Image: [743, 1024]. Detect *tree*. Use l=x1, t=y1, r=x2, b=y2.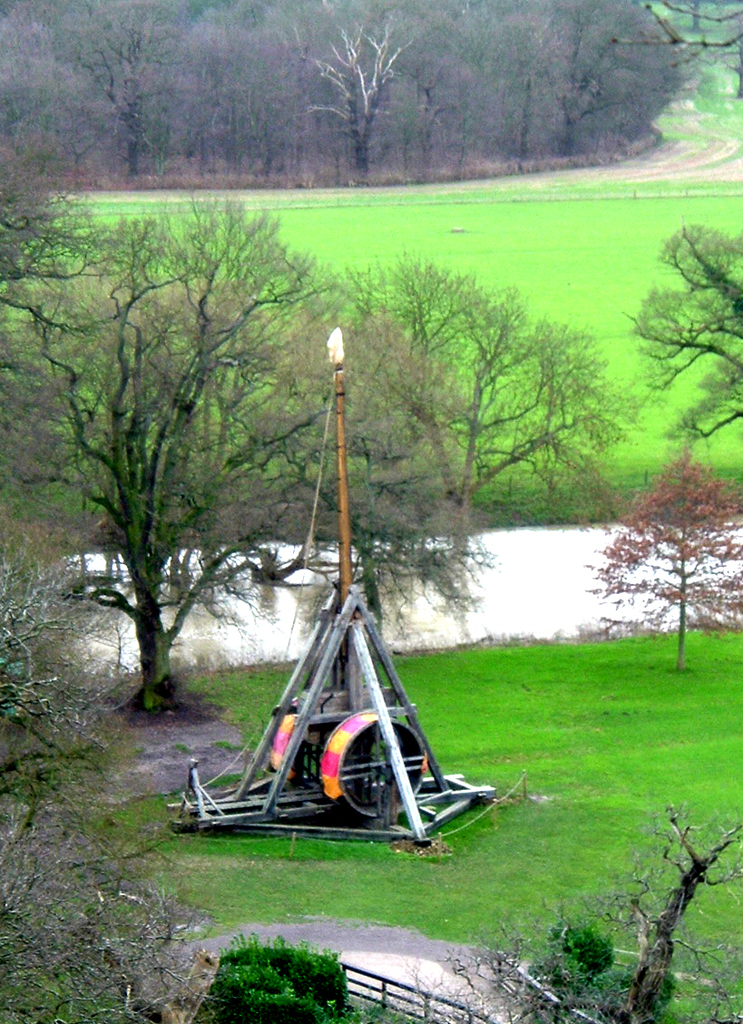
l=627, t=195, r=737, b=456.
